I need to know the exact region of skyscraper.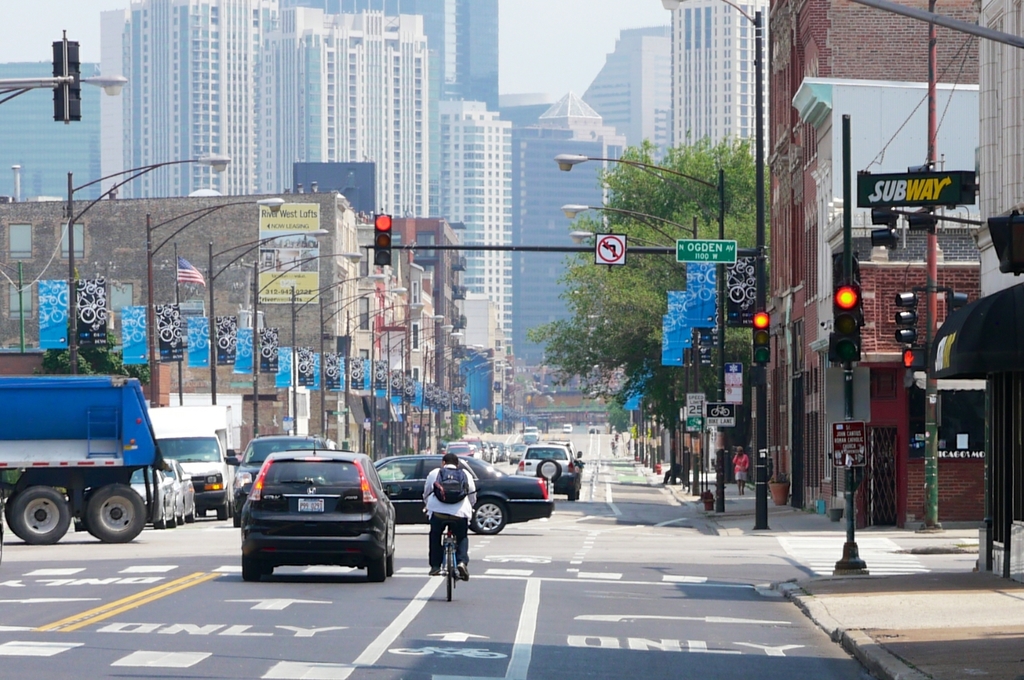
Region: [left=639, top=8, right=791, bottom=178].
